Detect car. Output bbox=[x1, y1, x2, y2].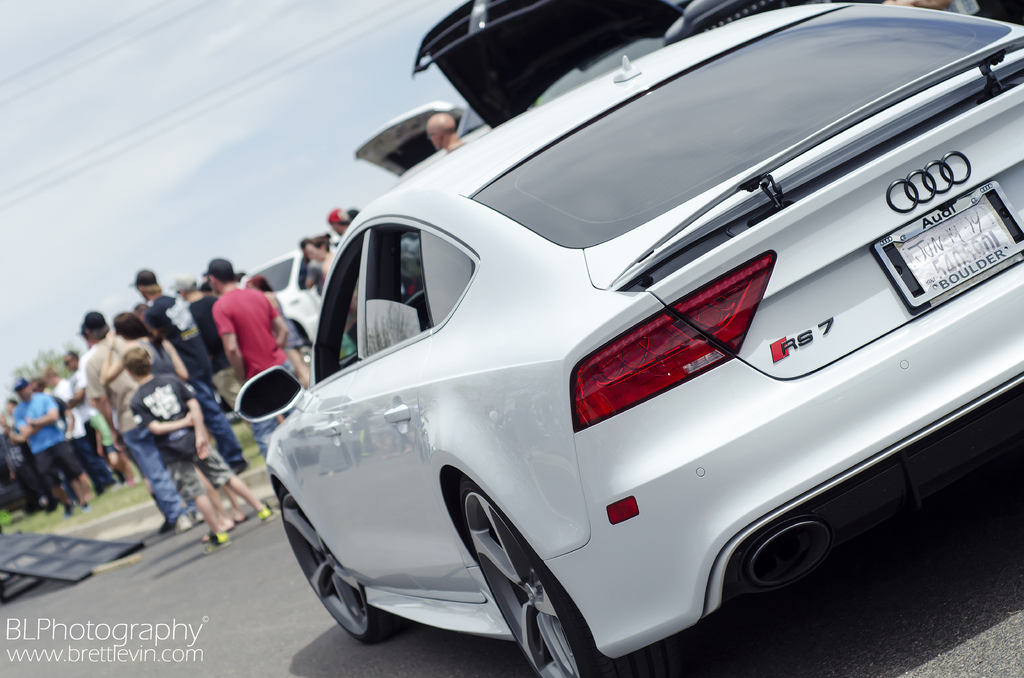
bbox=[349, 99, 486, 177].
